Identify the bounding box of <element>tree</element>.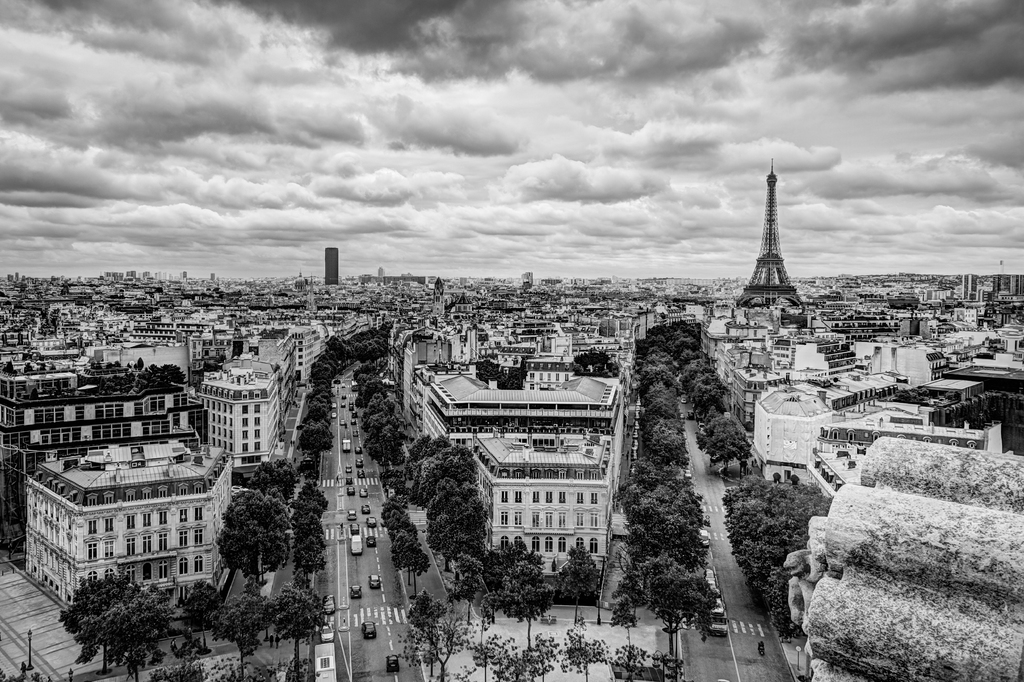
(x1=399, y1=592, x2=475, y2=681).
